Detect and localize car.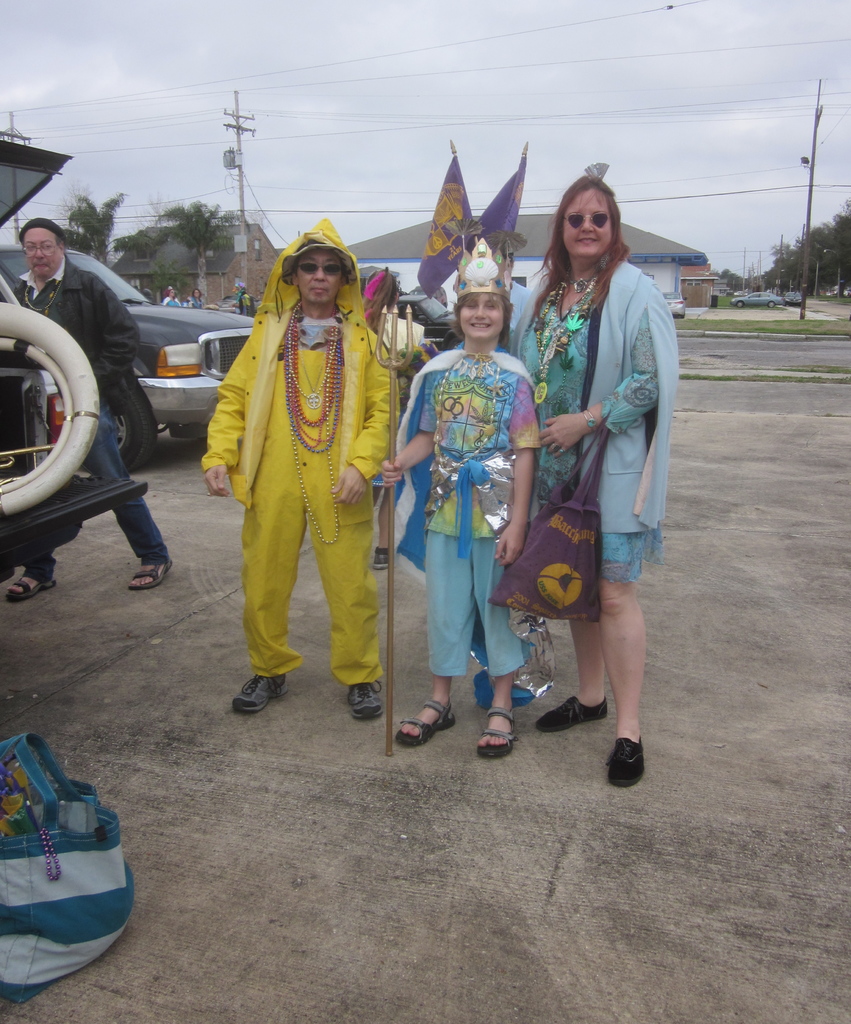
Localized at region(0, 244, 255, 472).
